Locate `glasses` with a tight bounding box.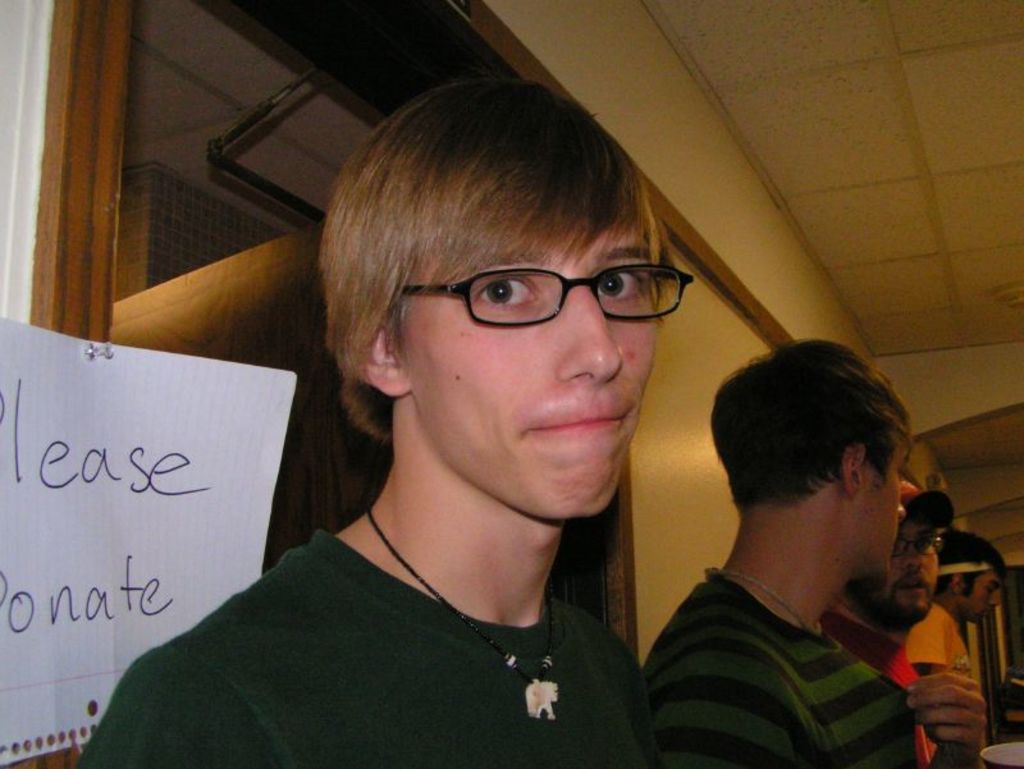
{"x1": 387, "y1": 251, "x2": 690, "y2": 337}.
